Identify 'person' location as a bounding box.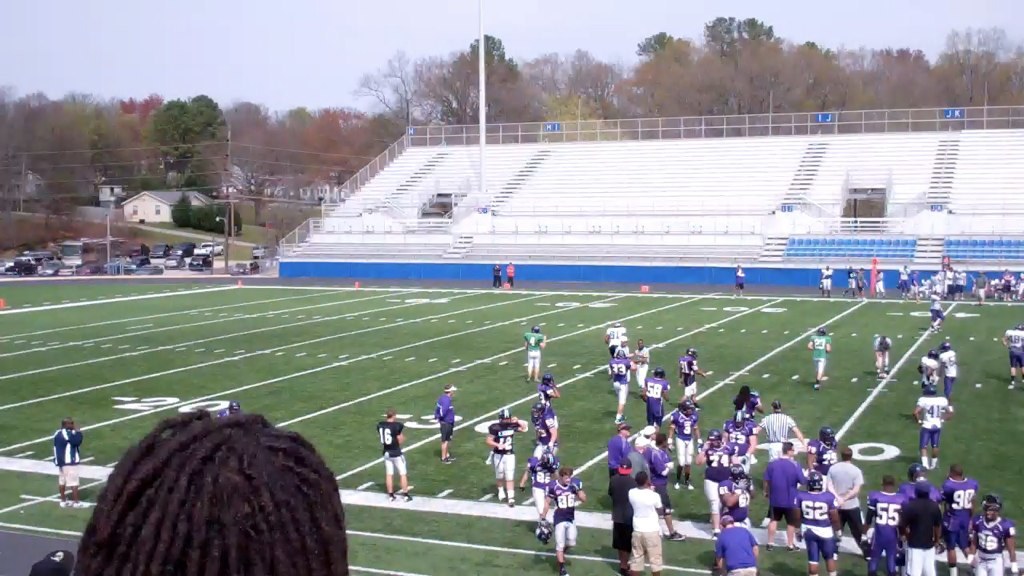
bbox(921, 348, 941, 384).
